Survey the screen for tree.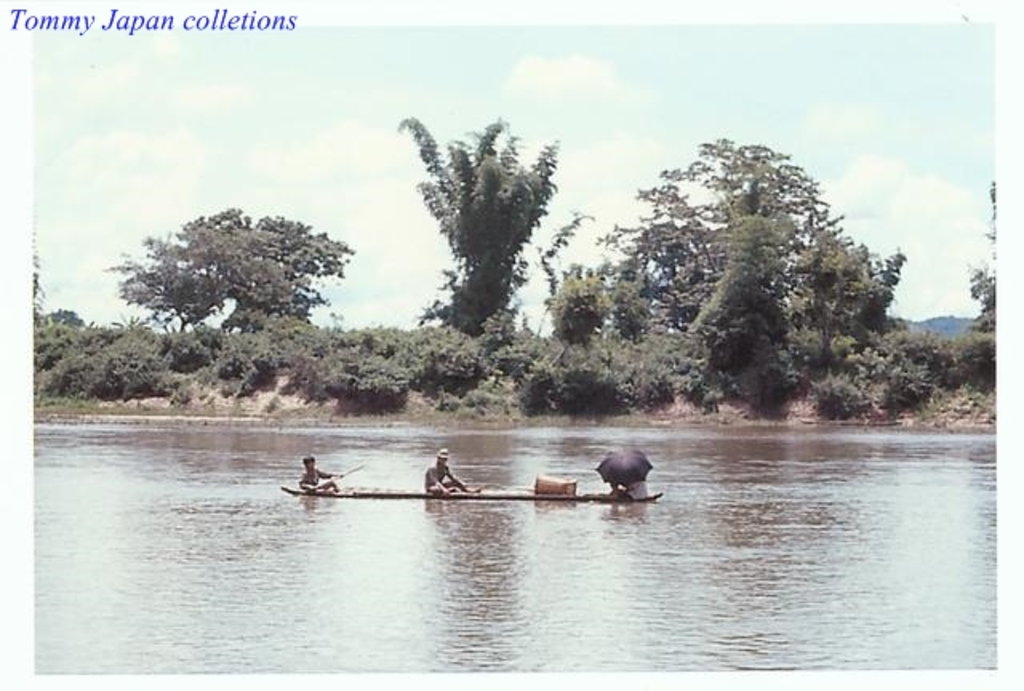
Survey found: (637, 133, 1002, 411).
